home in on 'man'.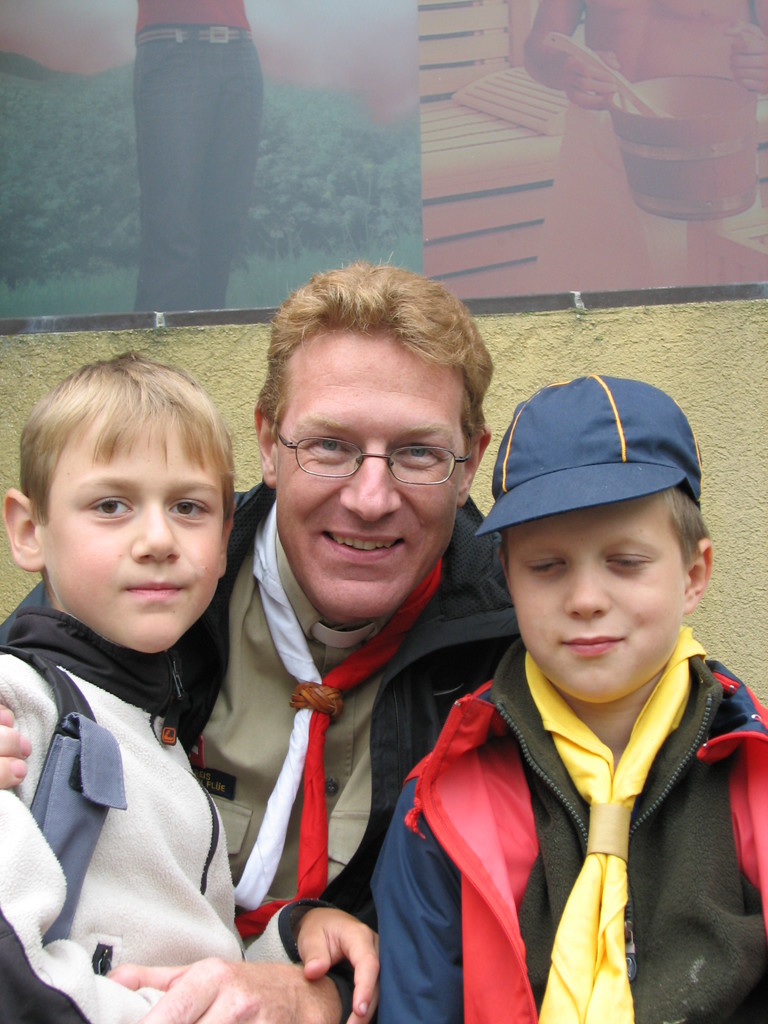
Homed in at BBox(0, 255, 518, 1023).
